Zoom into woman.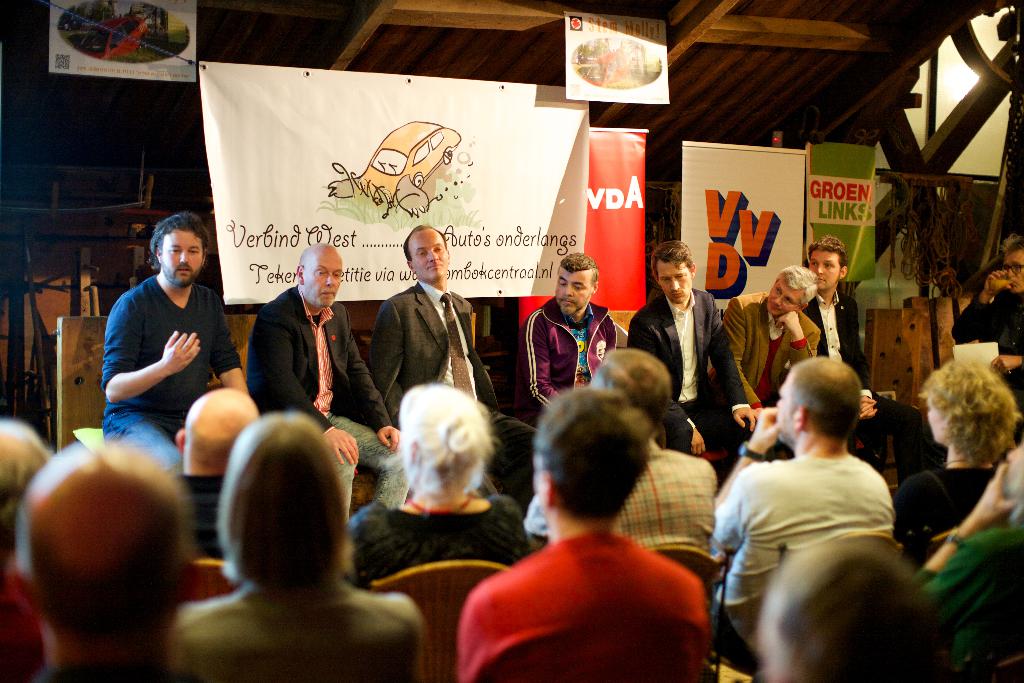
Zoom target: l=908, t=346, r=1023, b=563.
